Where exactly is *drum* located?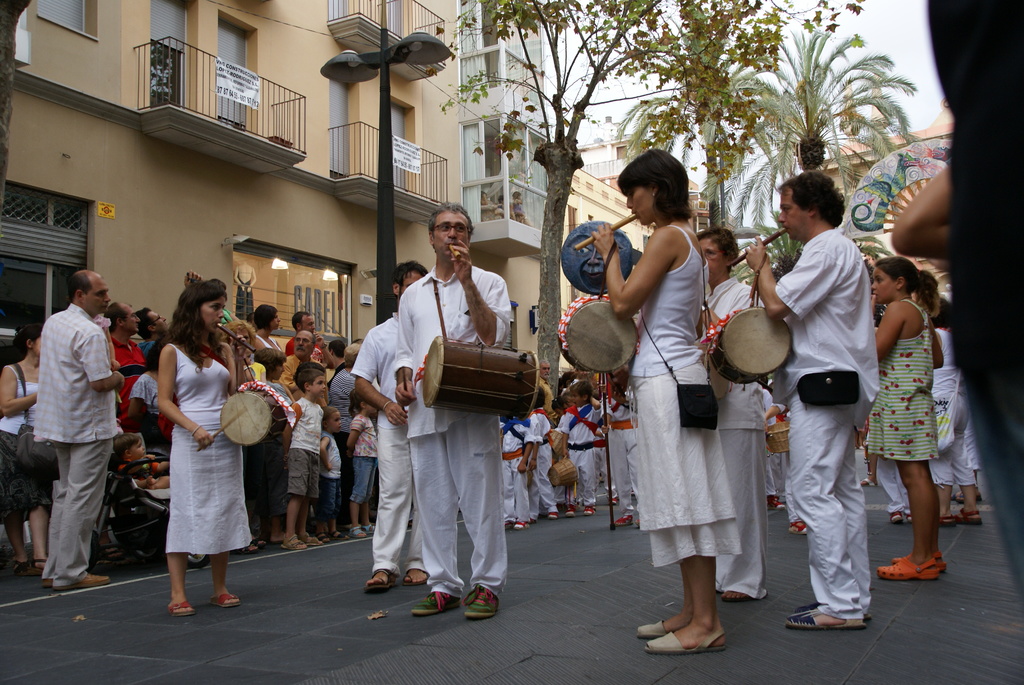
Its bounding box is (559, 296, 637, 372).
